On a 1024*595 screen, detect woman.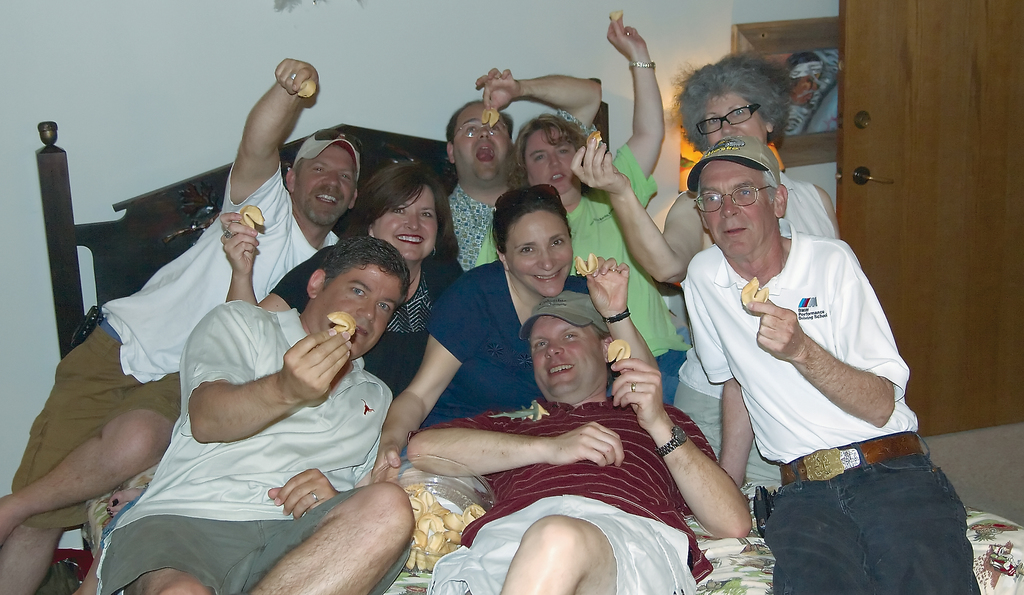
x1=476, y1=11, x2=671, y2=347.
